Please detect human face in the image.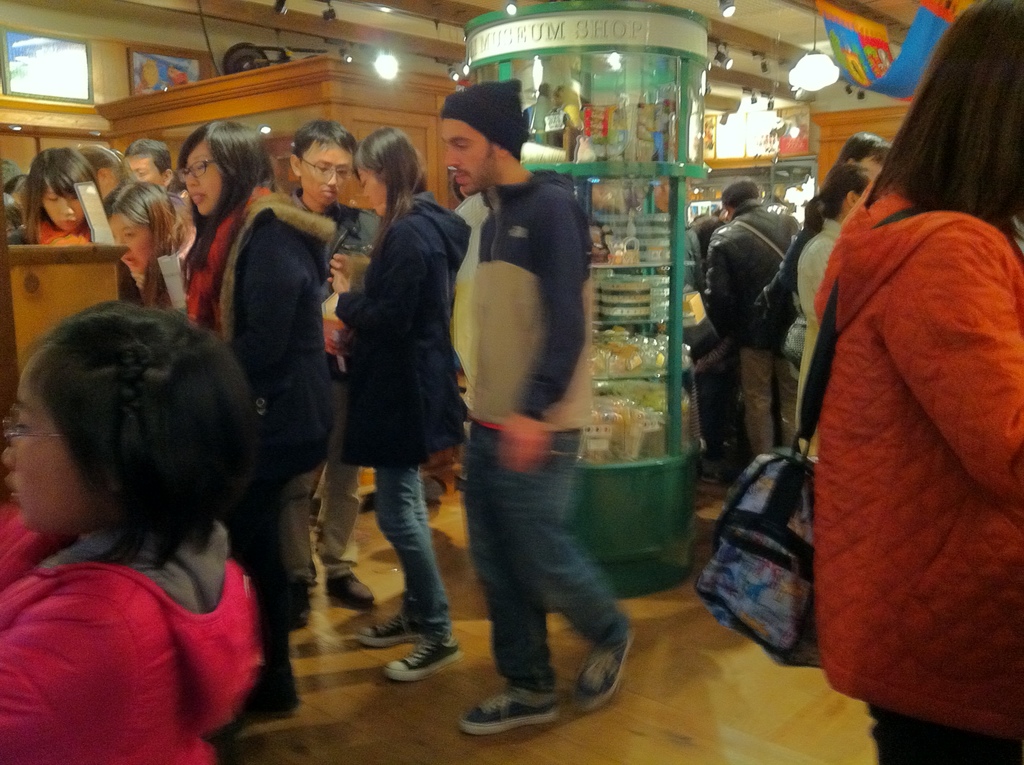
{"left": 44, "top": 192, "right": 77, "bottom": 221}.
